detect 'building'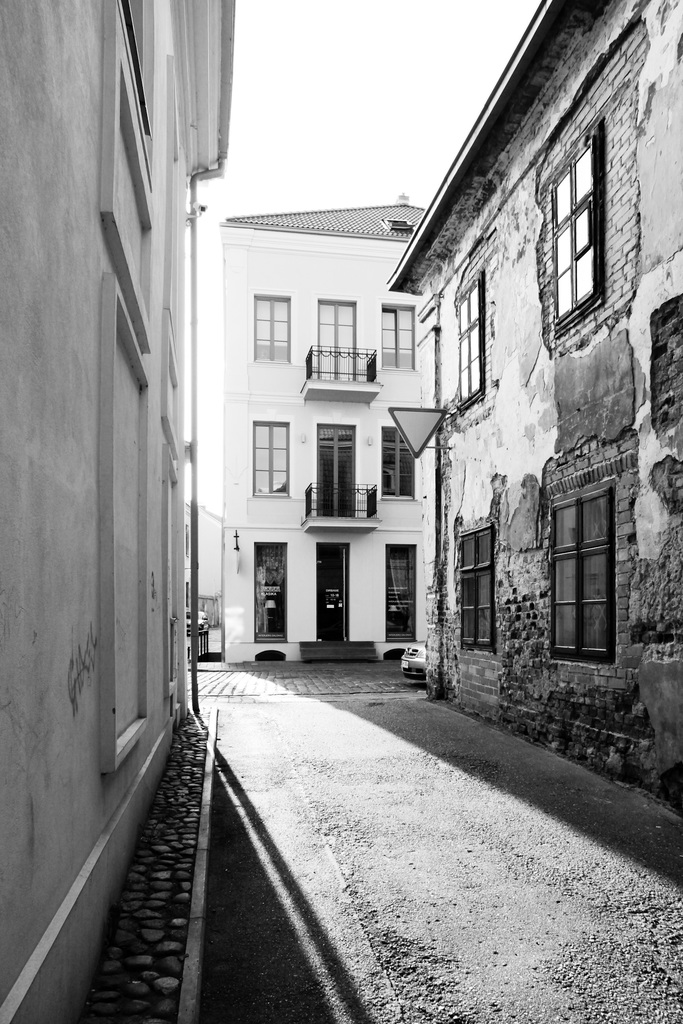
pyautogui.locateOnScreen(181, 501, 229, 630)
